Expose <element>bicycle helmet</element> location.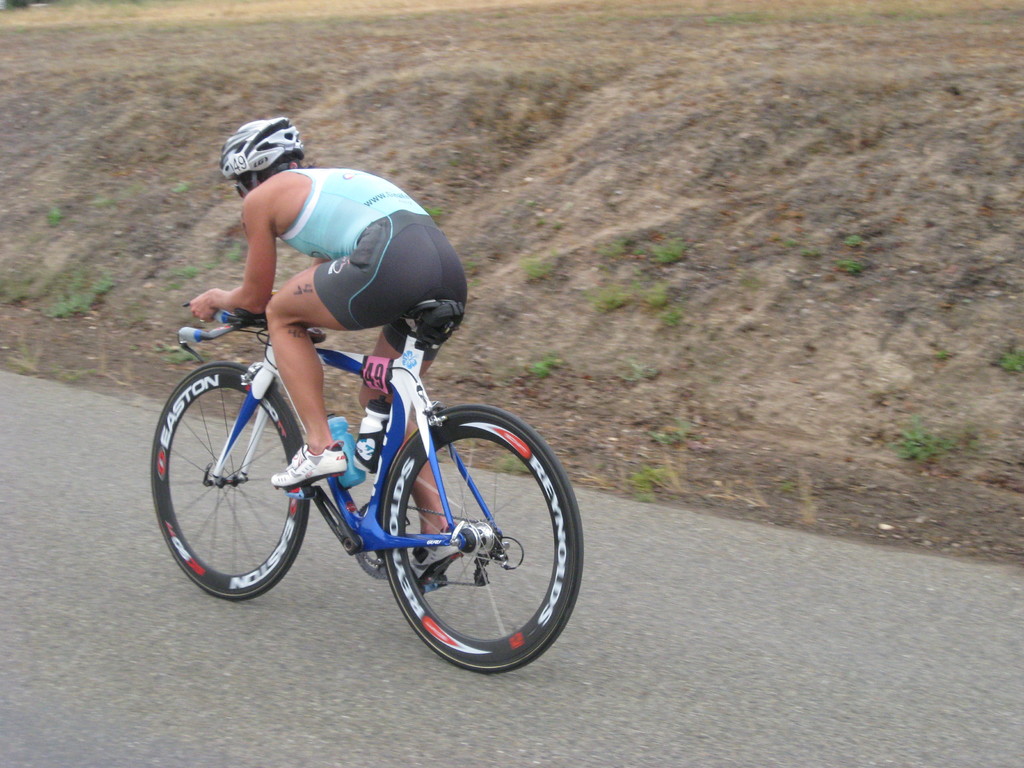
Exposed at bbox=(223, 118, 298, 178).
